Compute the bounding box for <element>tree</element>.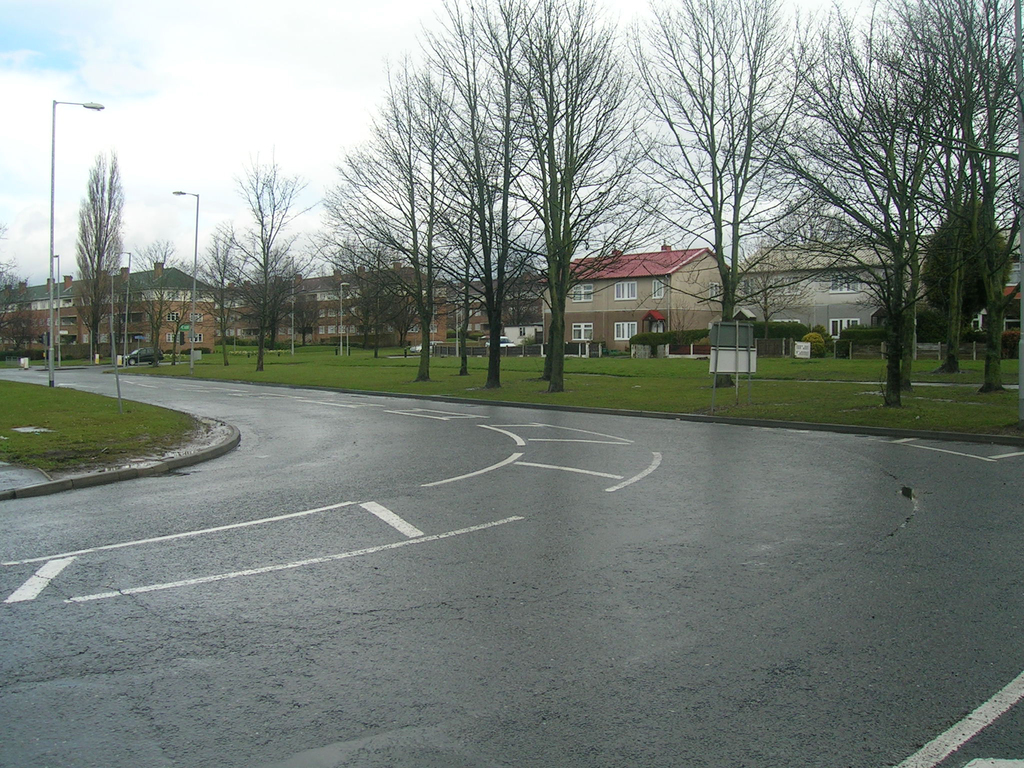
rect(128, 237, 177, 365).
